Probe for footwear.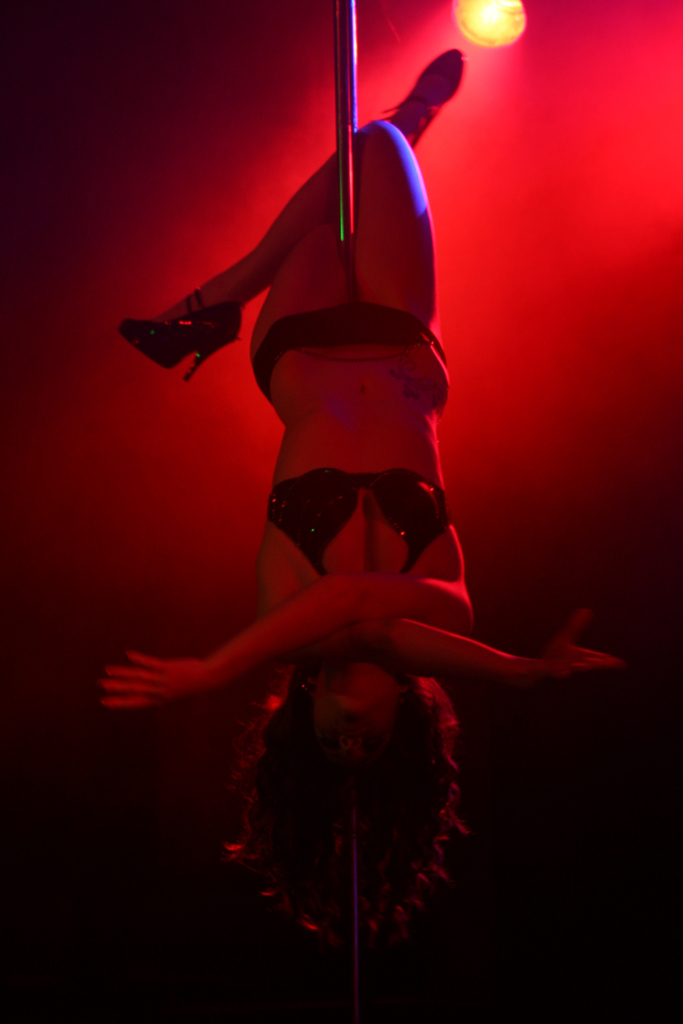
Probe result: (left=119, top=289, right=220, bottom=365).
